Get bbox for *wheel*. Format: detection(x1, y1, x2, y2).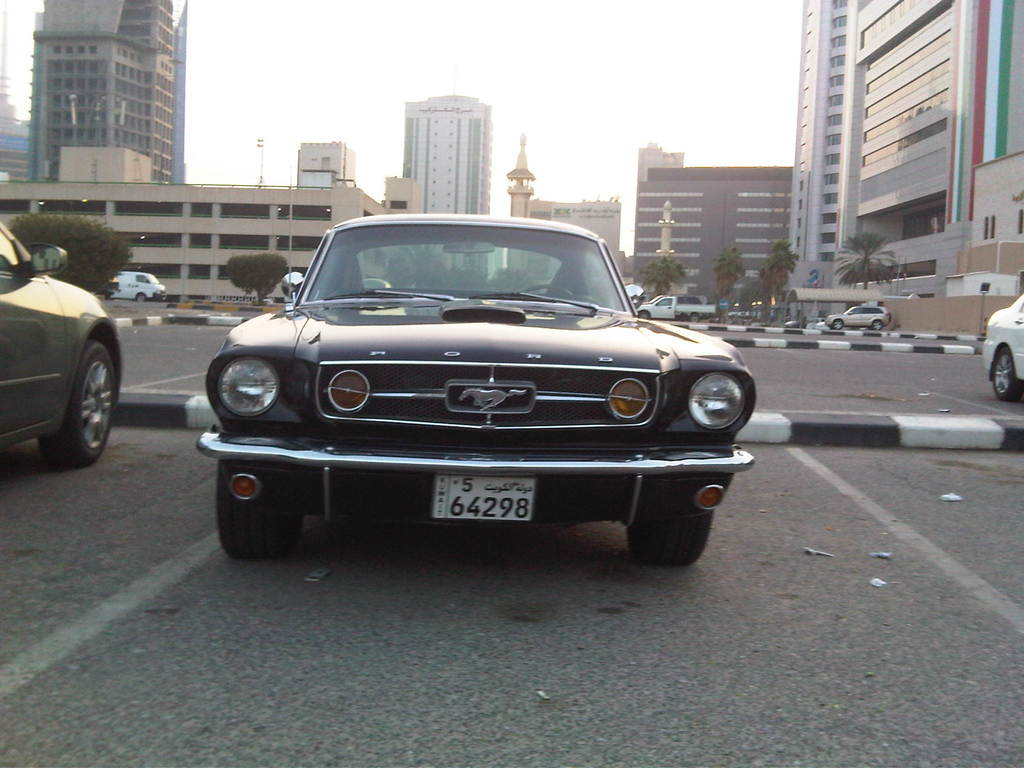
detection(134, 291, 148, 301).
